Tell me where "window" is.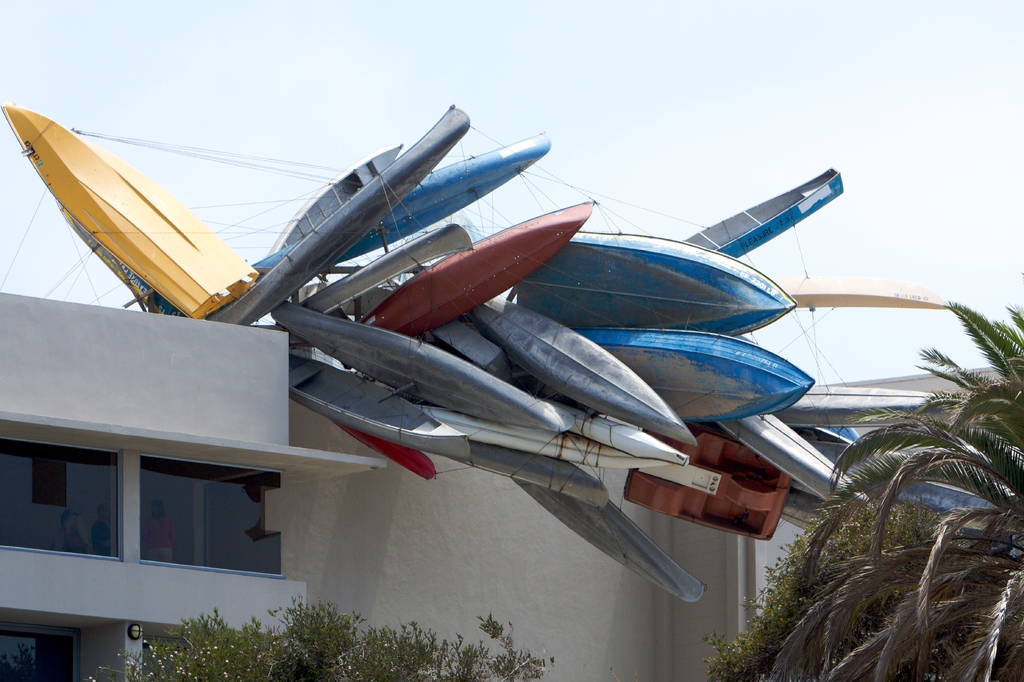
"window" is at [139, 455, 282, 577].
